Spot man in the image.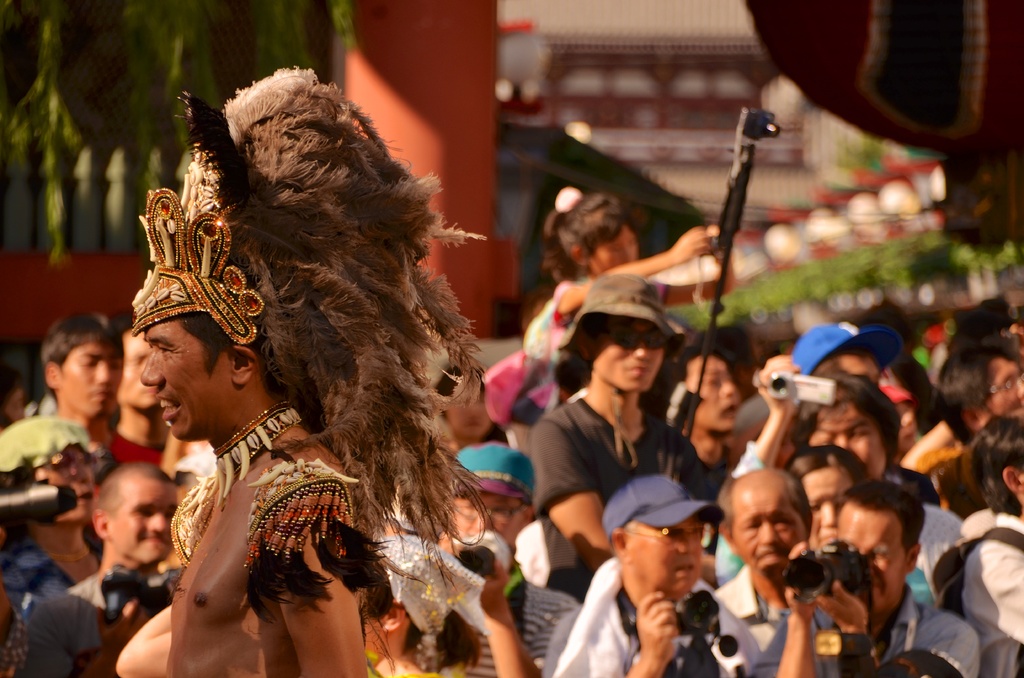
man found at 732:353:964:585.
